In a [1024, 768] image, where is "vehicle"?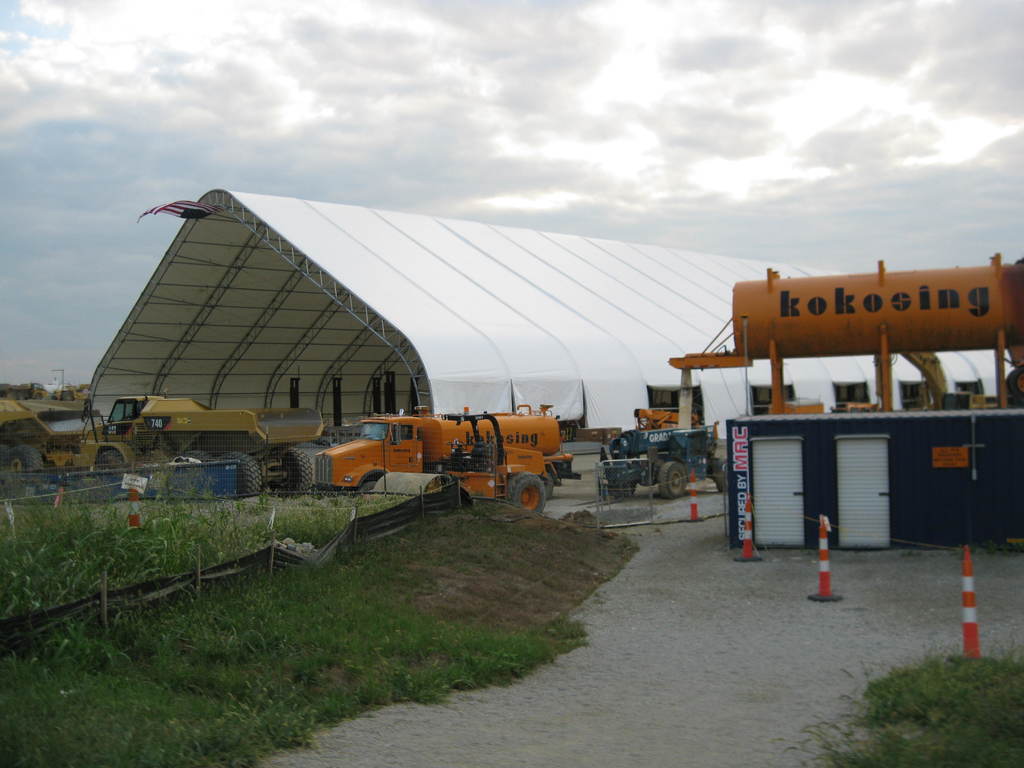
box=[314, 403, 582, 515].
